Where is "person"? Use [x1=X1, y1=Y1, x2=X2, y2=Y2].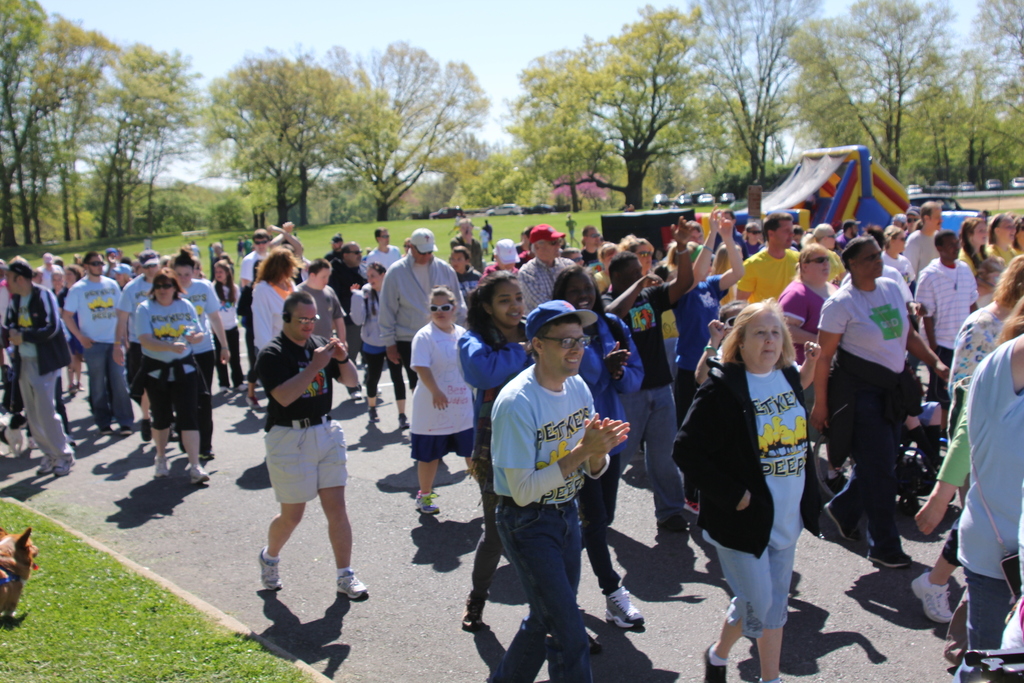
[x1=6, y1=256, x2=75, y2=475].
